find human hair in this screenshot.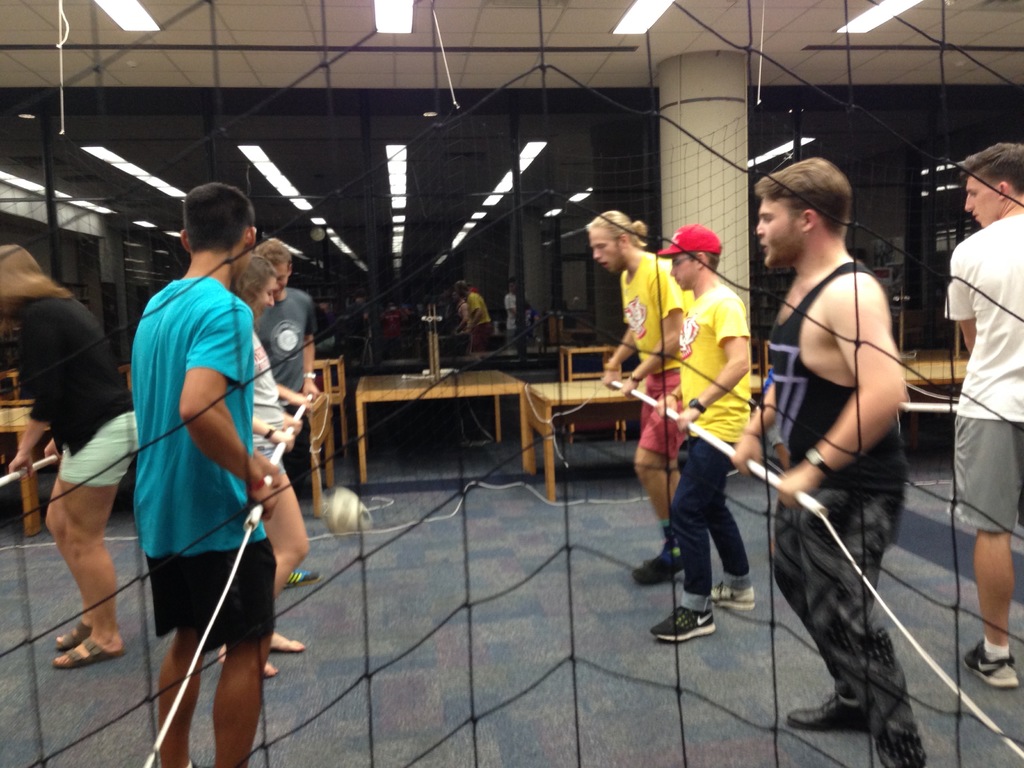
The bounding box for human hair is x1=252, y1=236, x2=289, y2=278.
